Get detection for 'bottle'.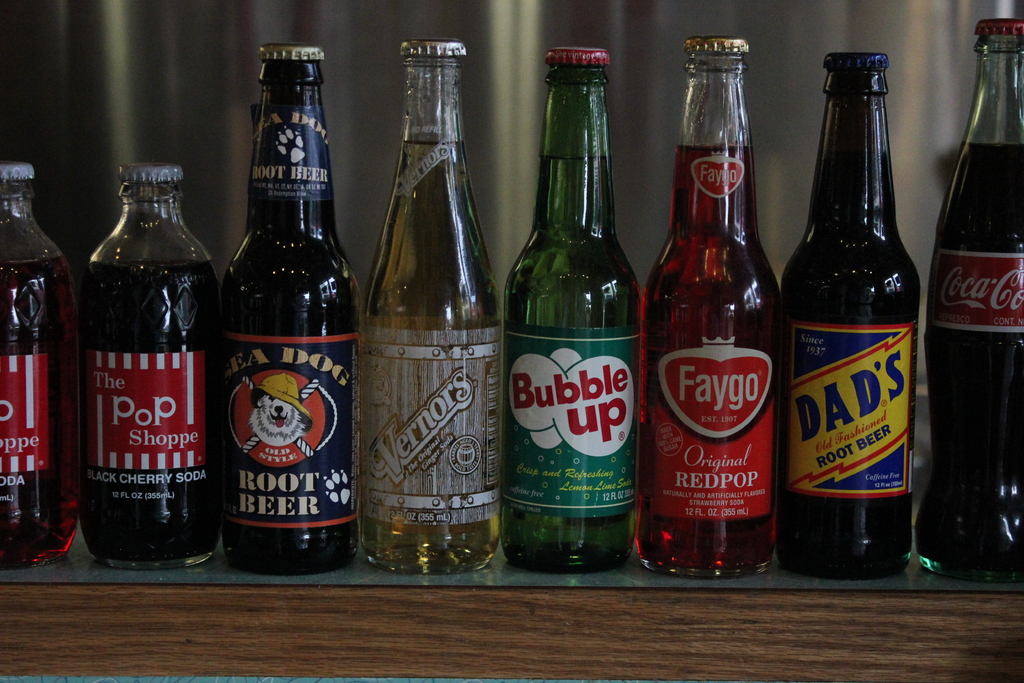
Detection: [left=637, top=35, right=777, bottom=580].
